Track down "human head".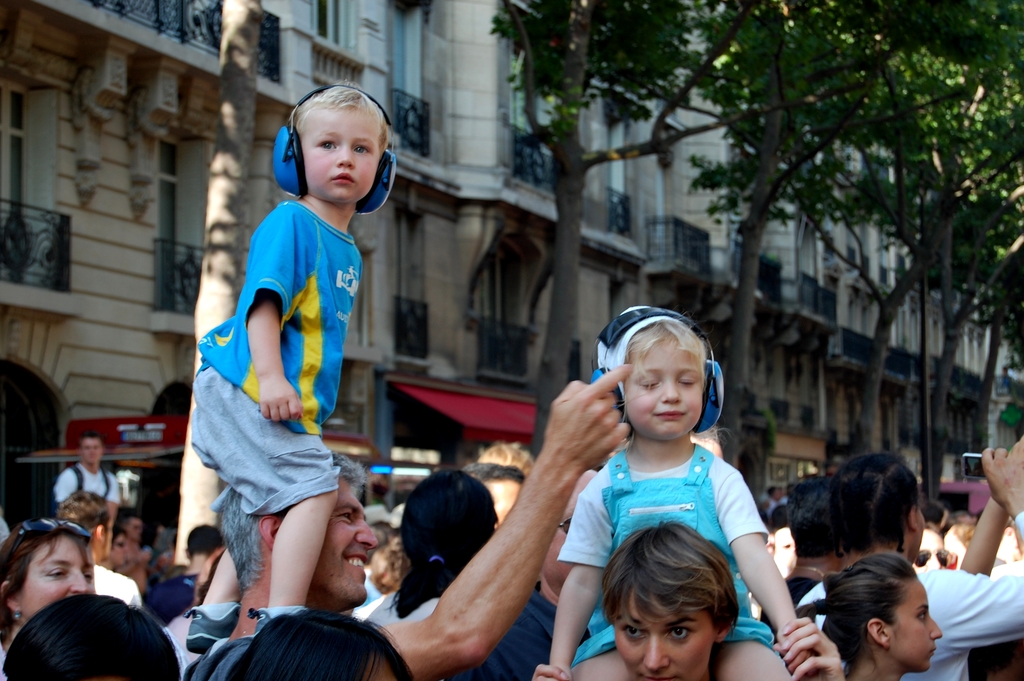
Tracked to <box>272,84,392,217</box>.
